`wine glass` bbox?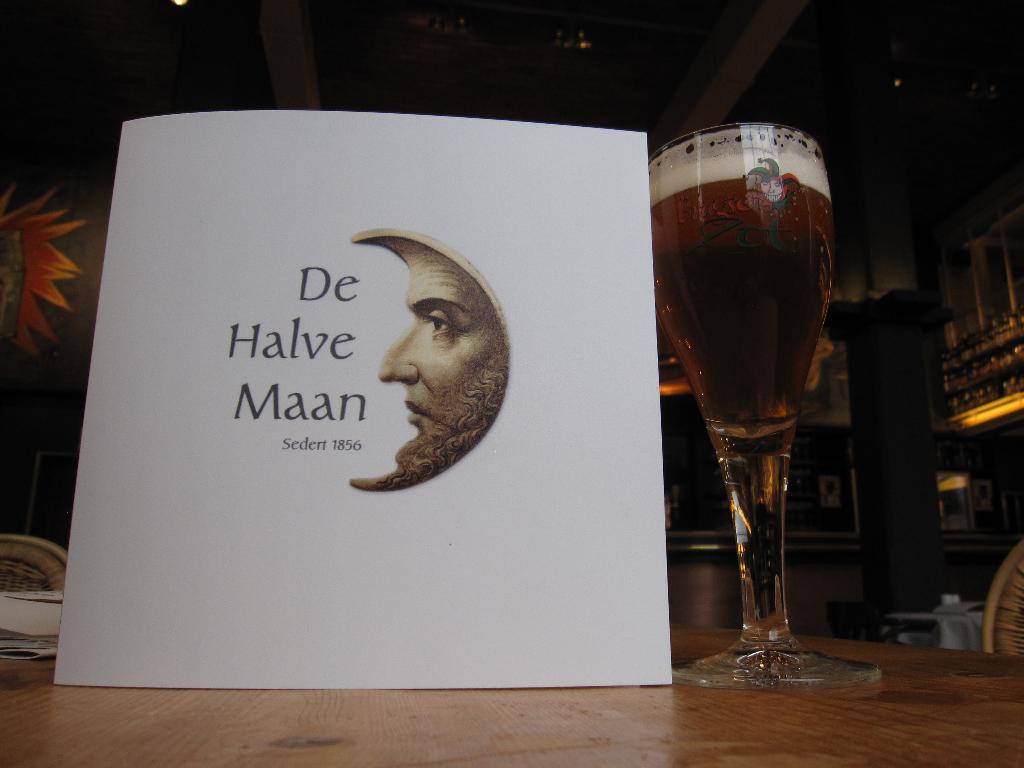
643, 122, 889, 683
